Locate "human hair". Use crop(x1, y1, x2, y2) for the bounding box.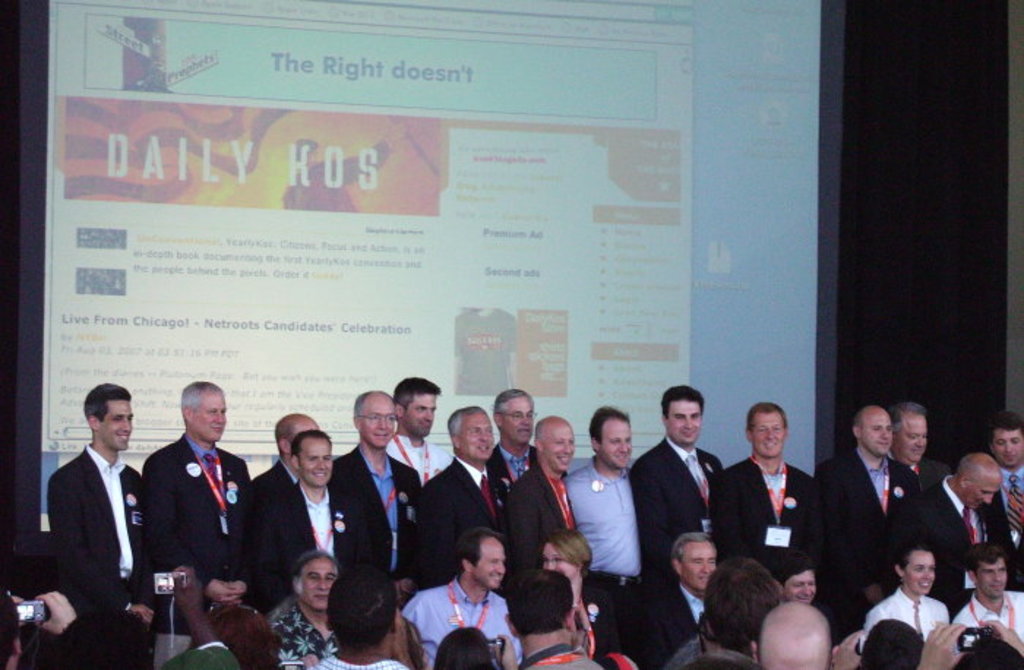
crop(391, 377, 440, 413).
